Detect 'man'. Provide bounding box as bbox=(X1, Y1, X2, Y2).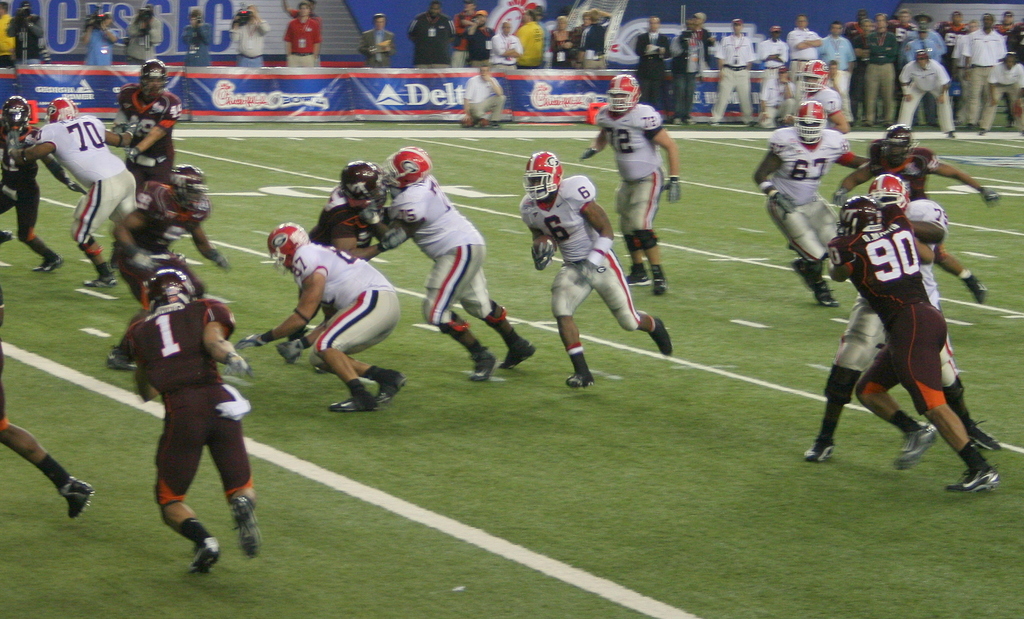
bbox=(710, 19, 756, 126).
